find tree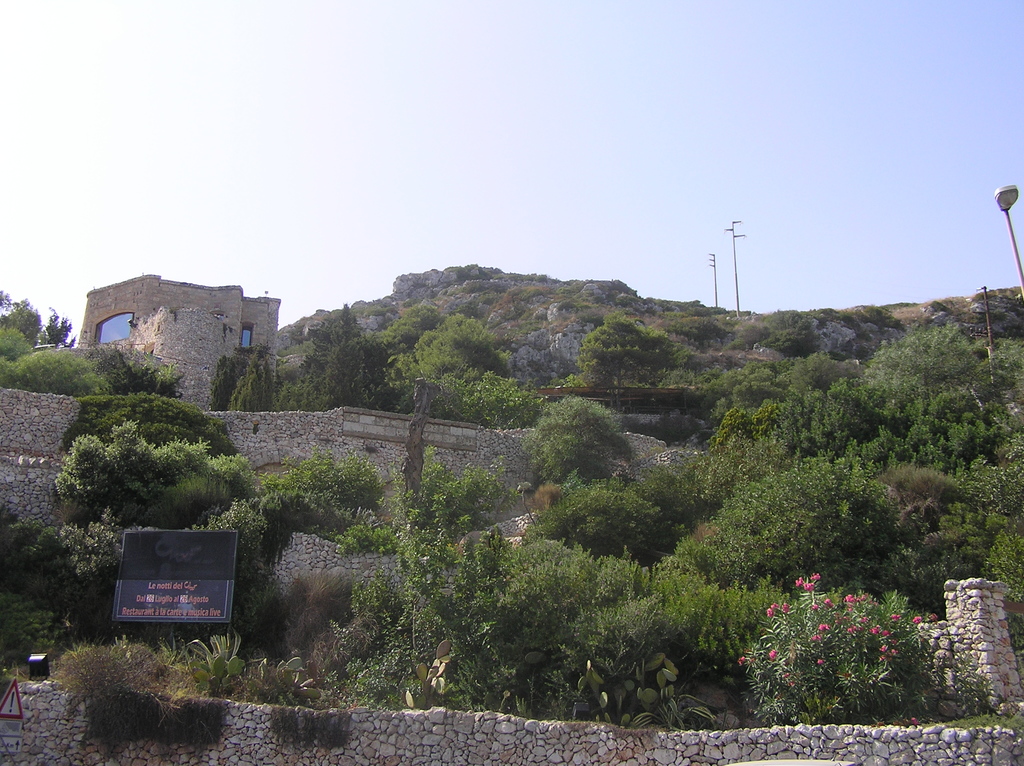
bbox=(560, 561, 774, 696)
